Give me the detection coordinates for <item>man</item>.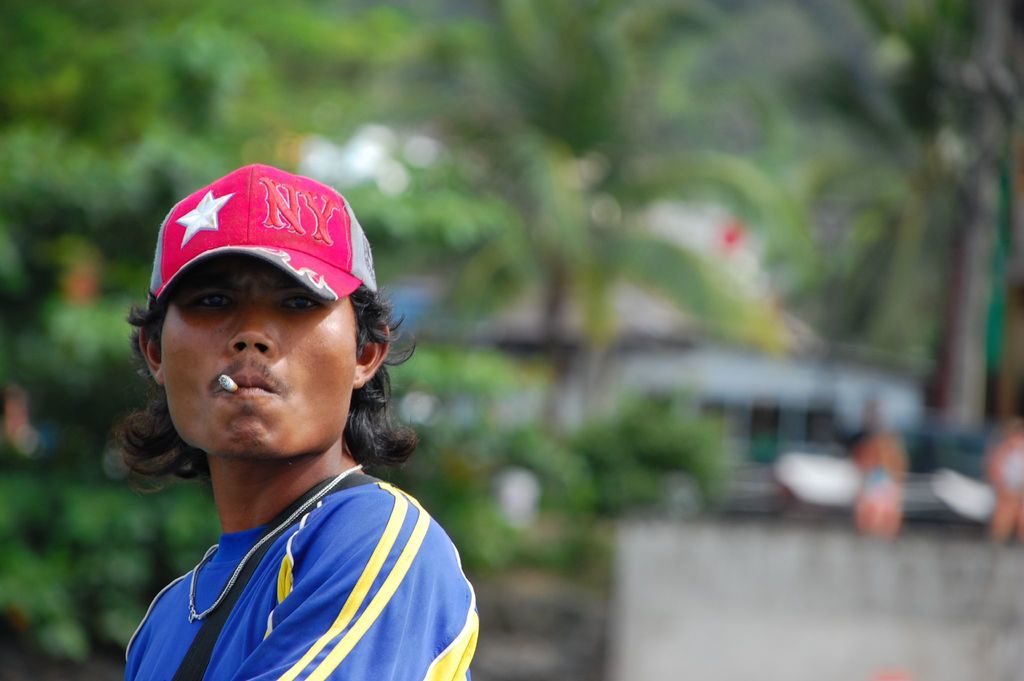
bbox=(116, 167, 484, 680).
